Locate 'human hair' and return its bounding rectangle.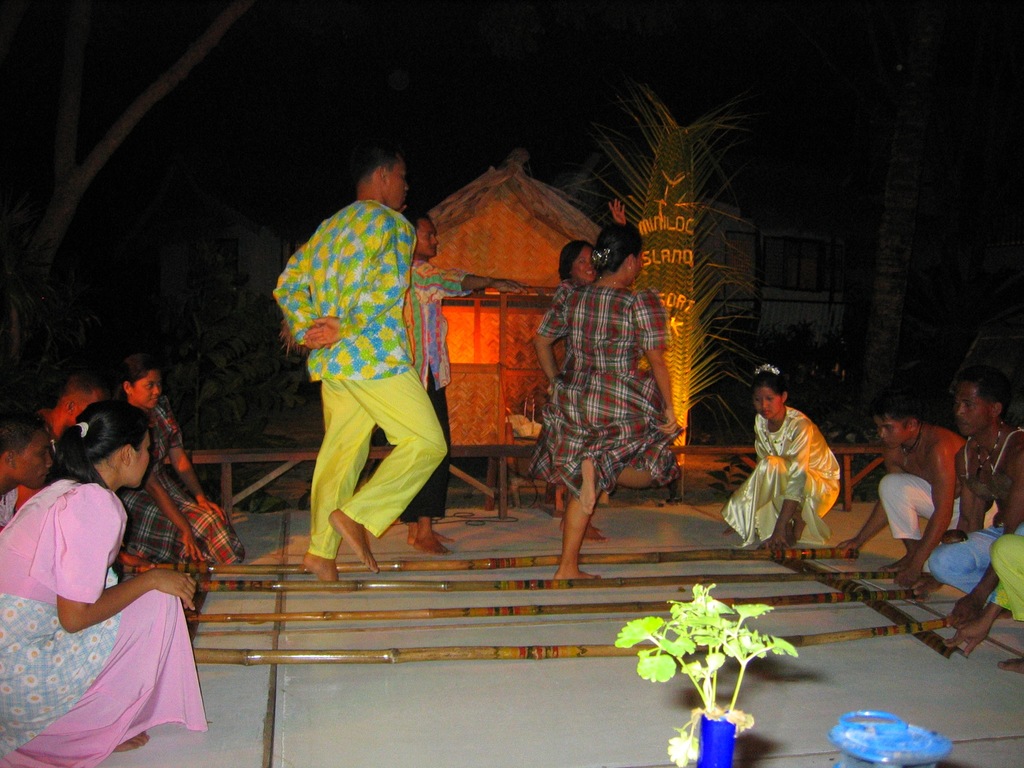
{"x1": 52, "y1": 403, "x2": 140, "y2": 510}.
